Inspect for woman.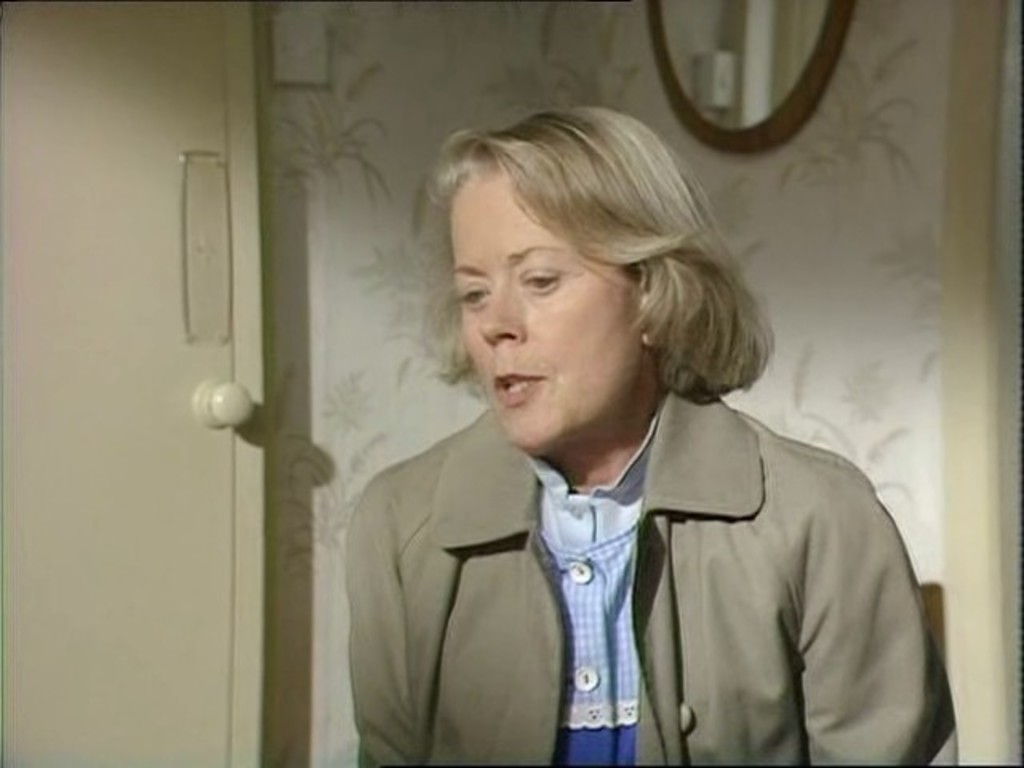
Inspection: [328,117,931,760].
